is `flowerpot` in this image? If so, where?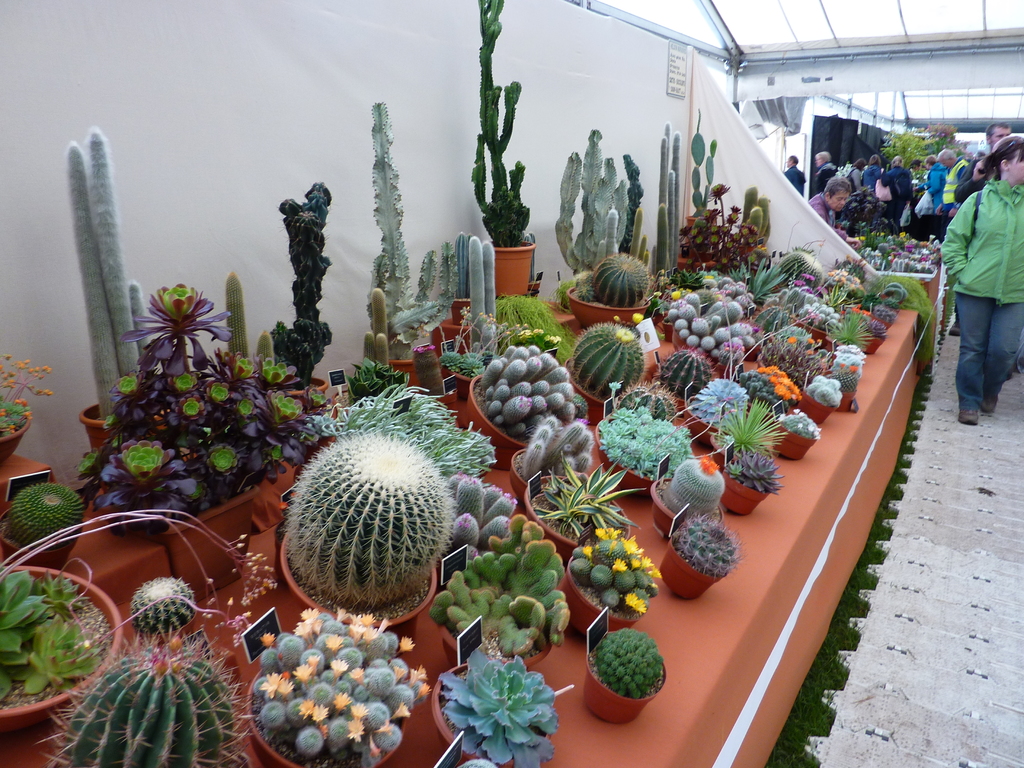
Yes, at left=582, top=659, right=664, bottom=728.
